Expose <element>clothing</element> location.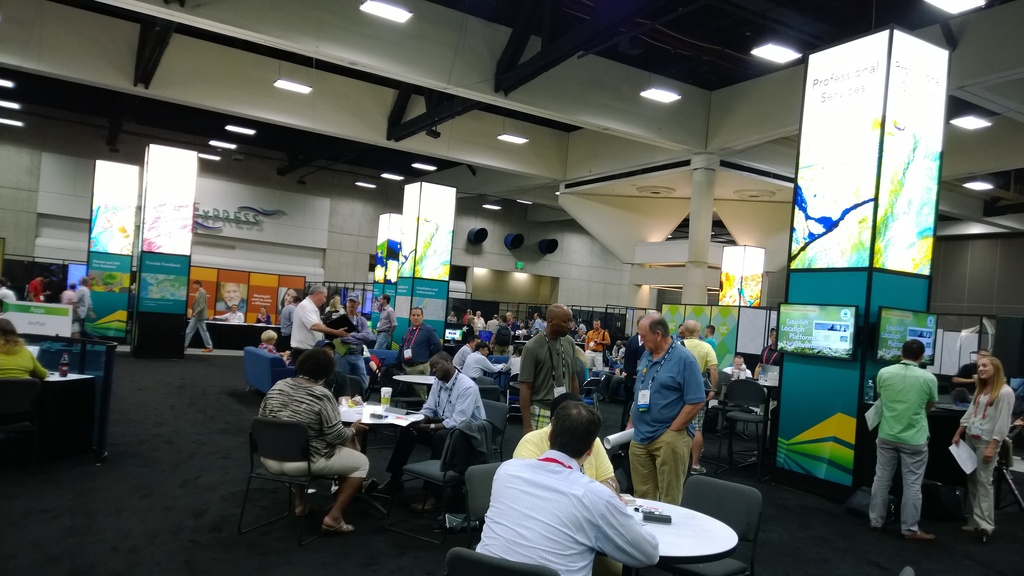
Exposed at bbox=[959, 380, 1007, 528].
